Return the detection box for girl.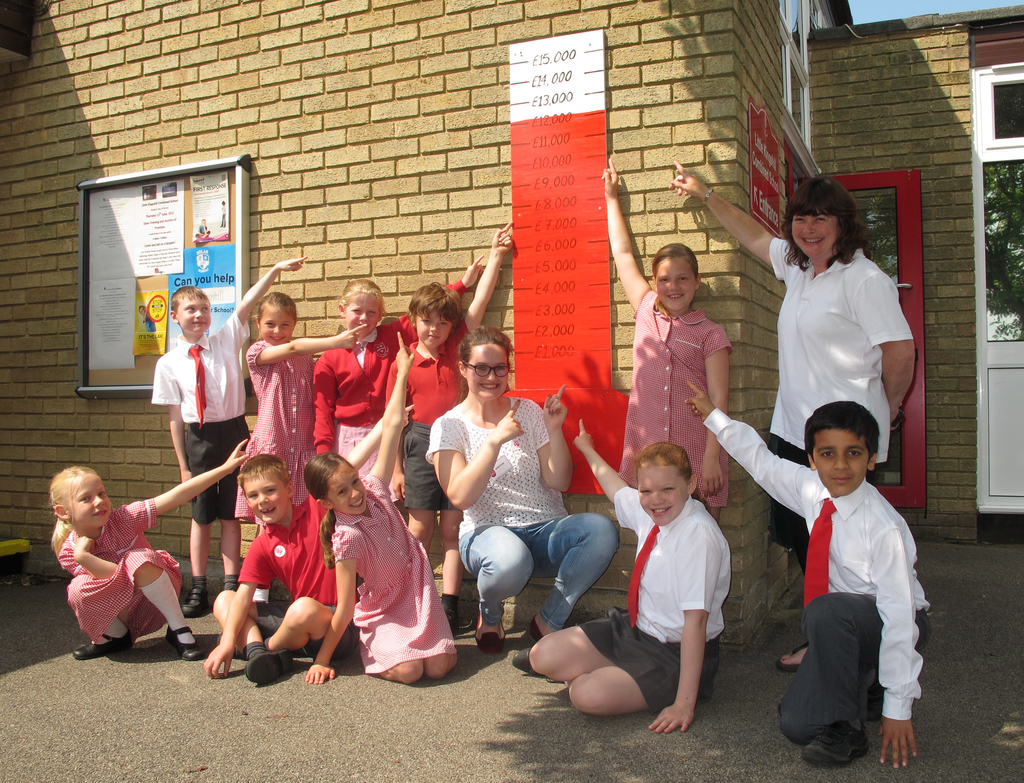
[47,437,253,659].
